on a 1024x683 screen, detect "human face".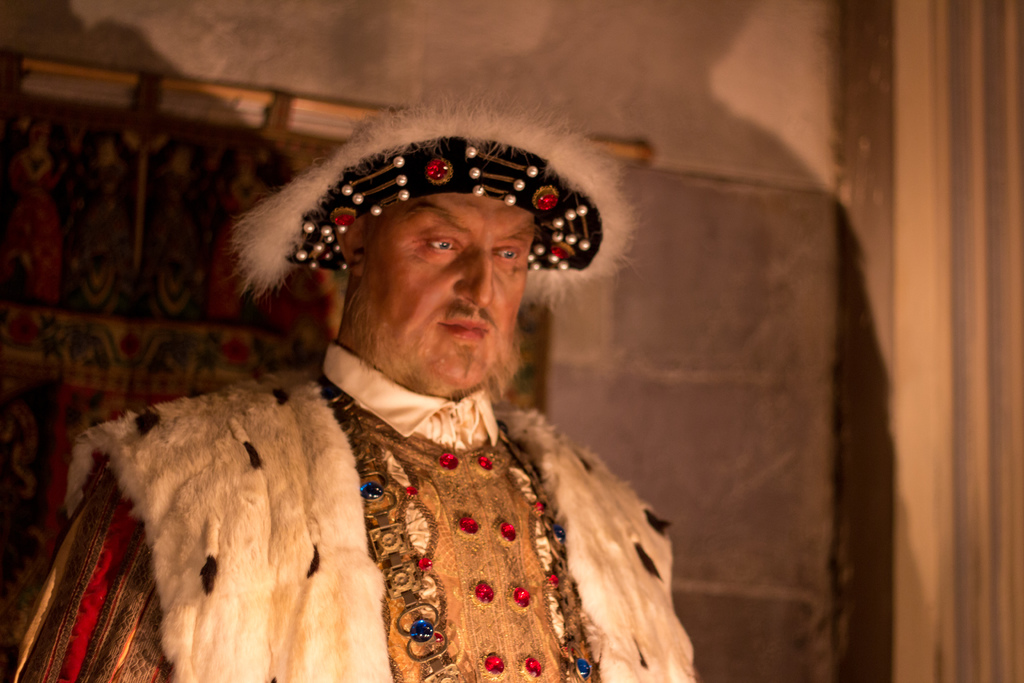
[366, 194, 533, 389].
